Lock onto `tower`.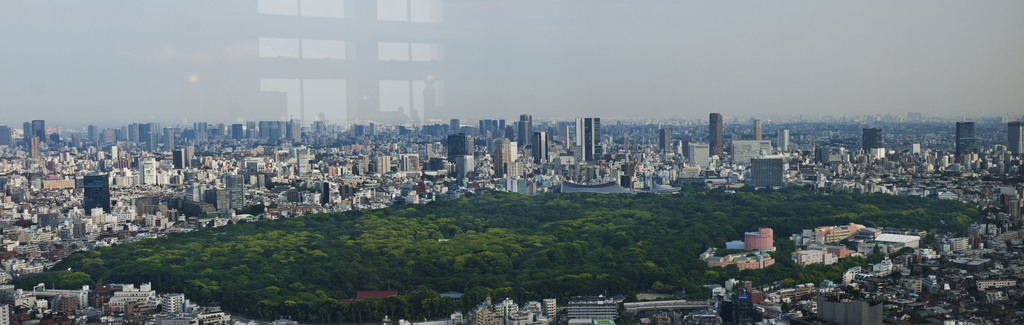
Locked: 369 121 374 135.
